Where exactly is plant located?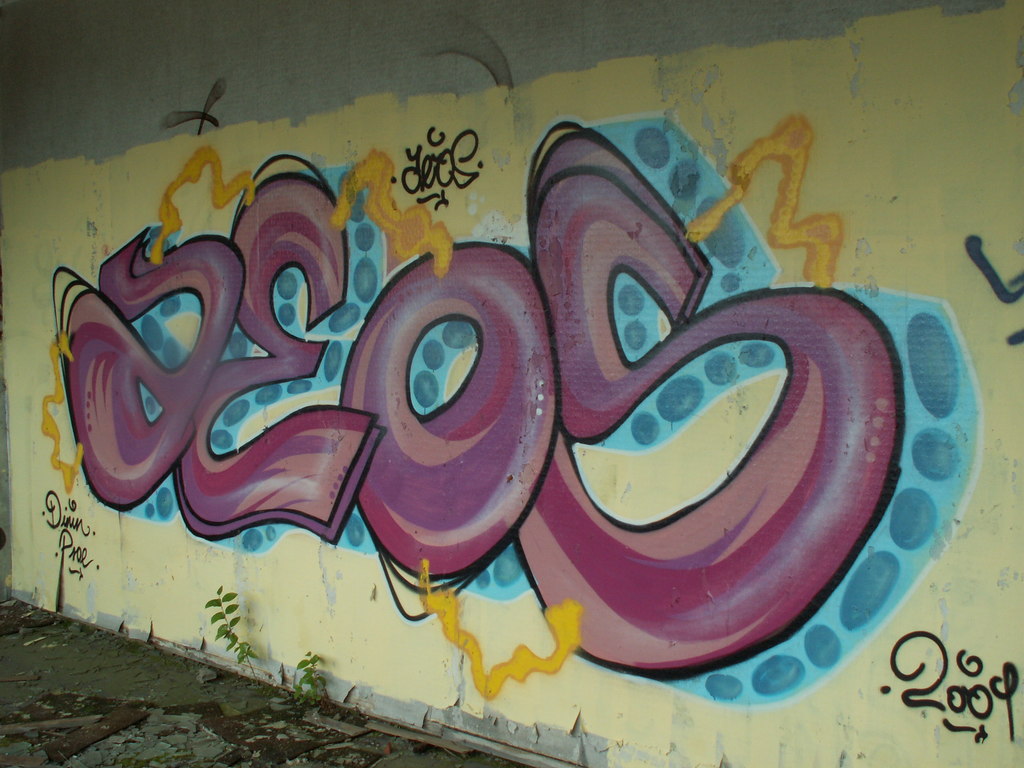
Its bounding box is [296, 646, 328, 712].
